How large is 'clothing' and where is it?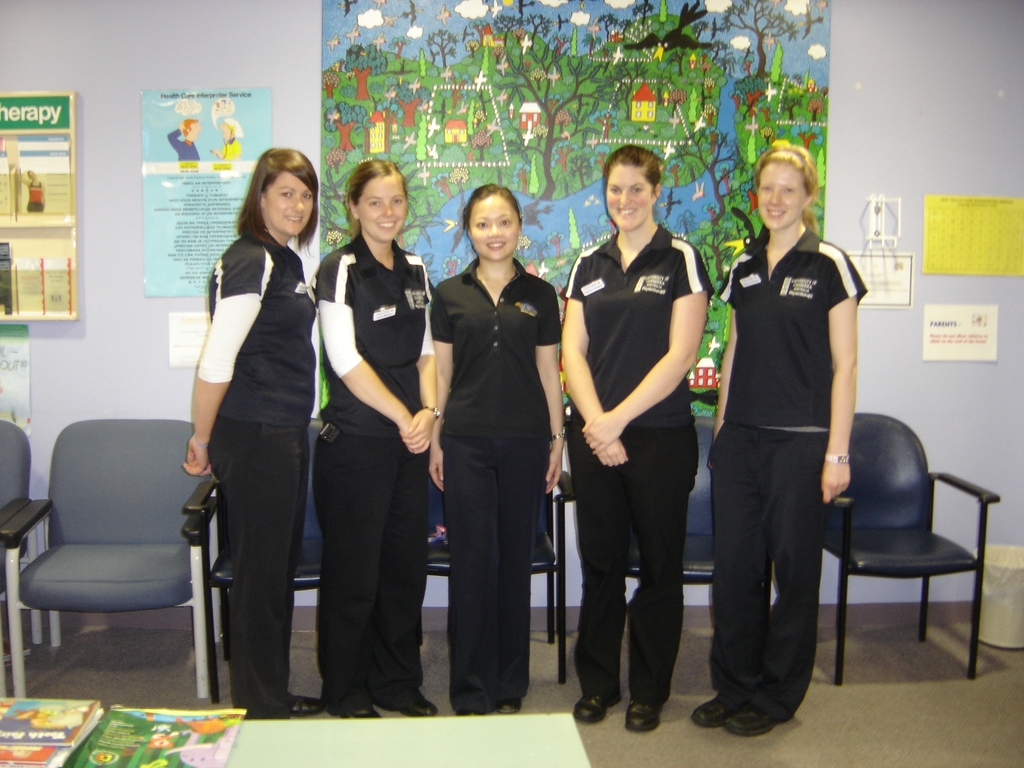
Bounding box: <bbox>707, 221, 870, 721</bbox>.
